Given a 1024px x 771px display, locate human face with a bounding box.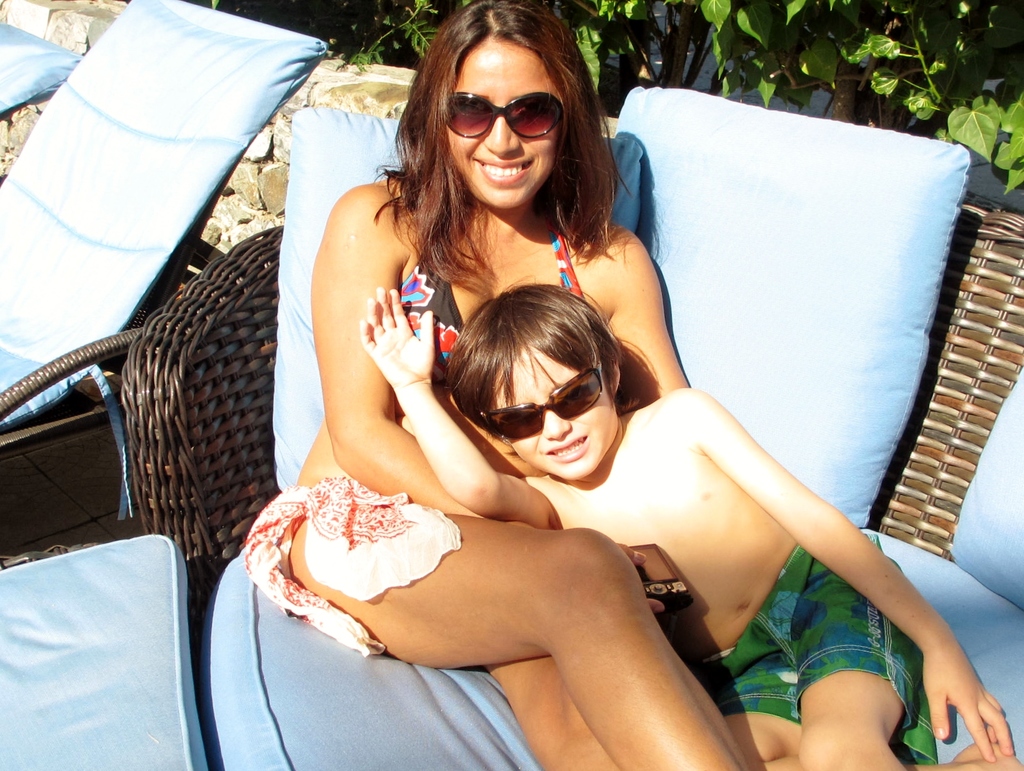
Located: bbox=(447, 44, 562, 206).
